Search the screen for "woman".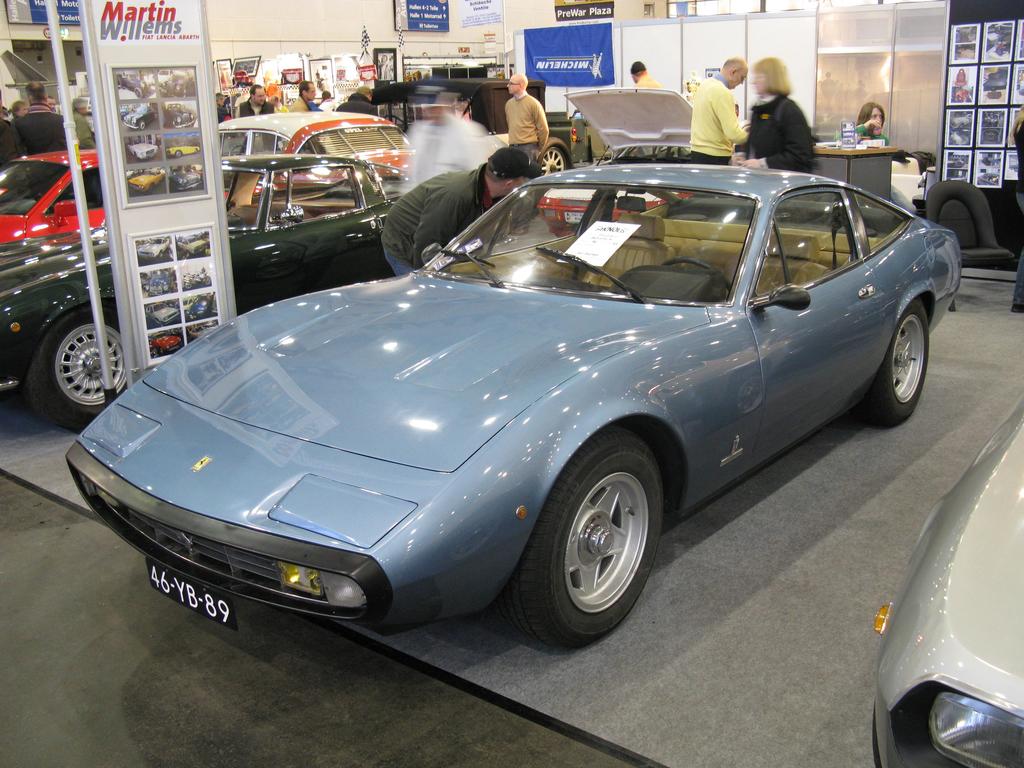
Found at locate(731, 58, 816, 173).
